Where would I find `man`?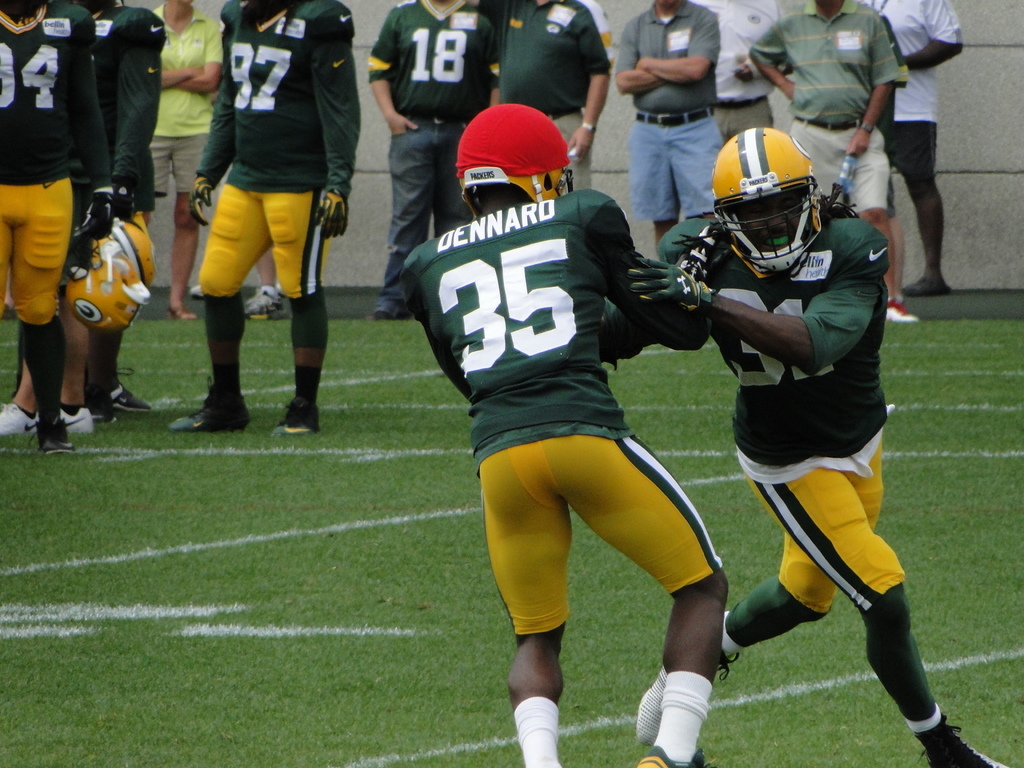
At region(493, 0, 623, 195).
